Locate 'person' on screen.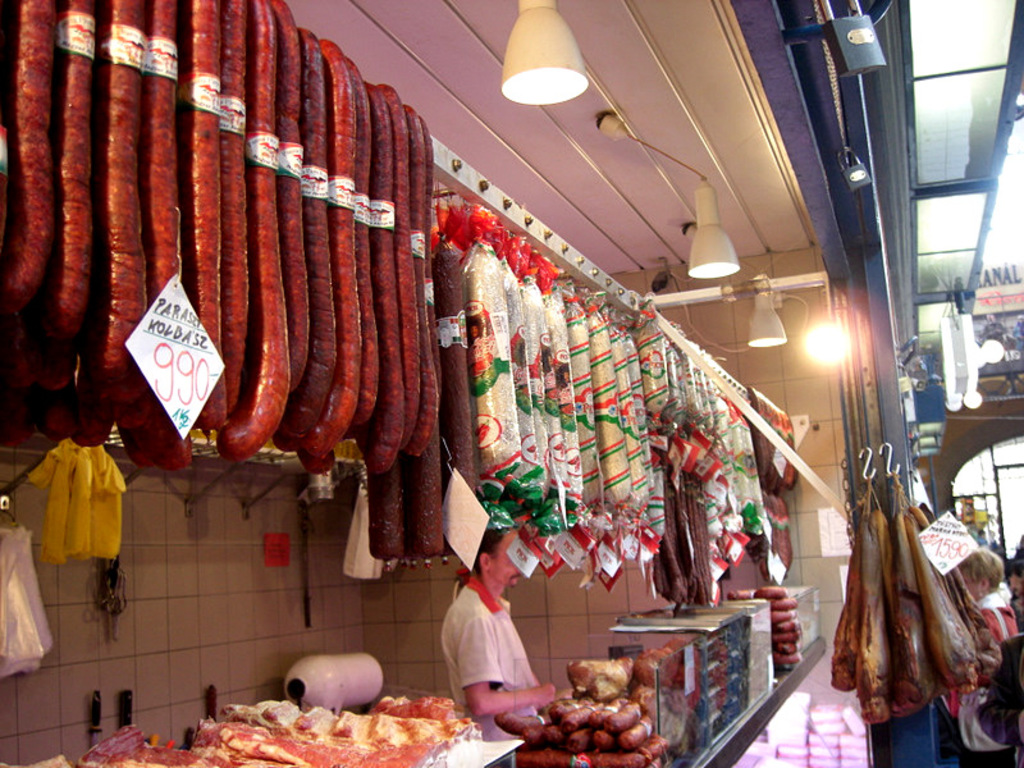
On screen at 436, 539, 543, 724.
